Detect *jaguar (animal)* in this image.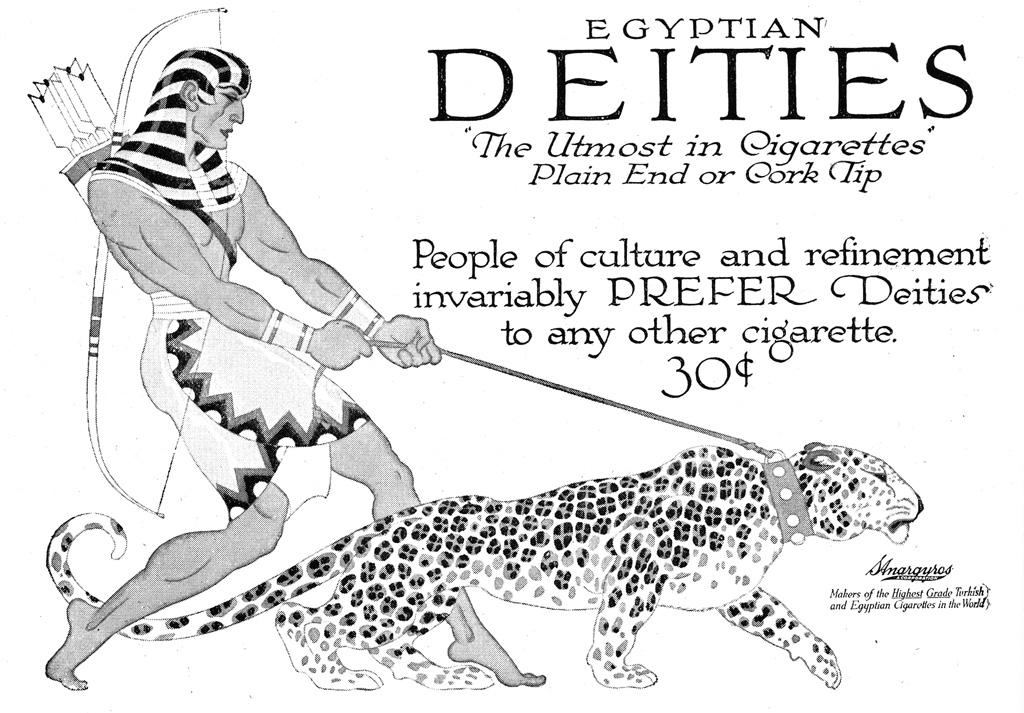
Detection: x1=46 y1=442 x2=924 y2=690.
